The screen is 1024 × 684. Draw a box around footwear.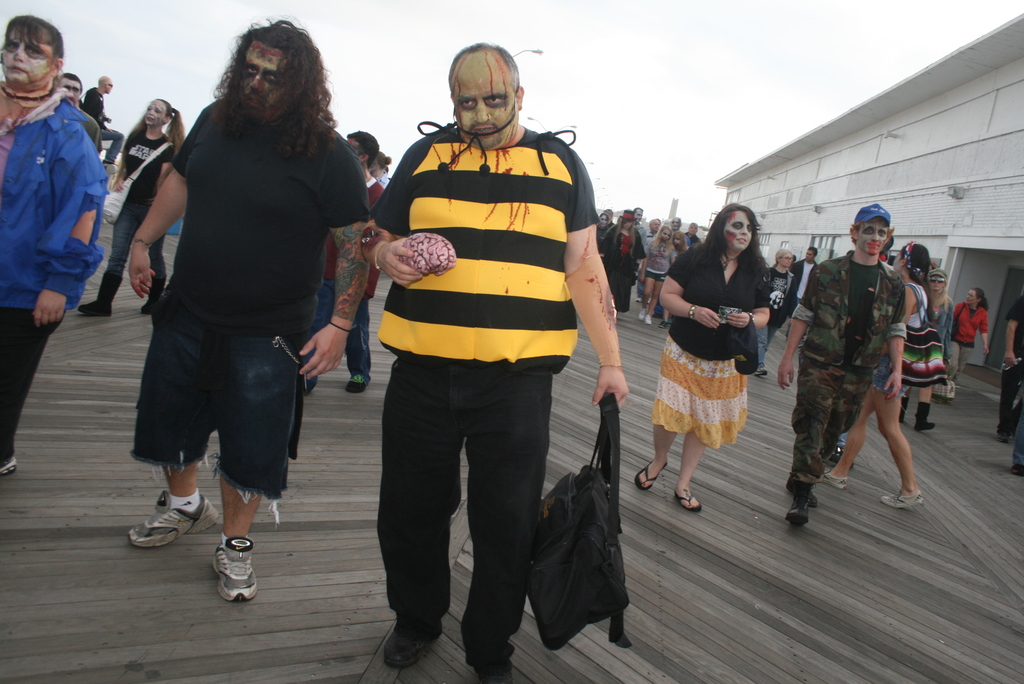
detection(673, 493, 702, 512).
